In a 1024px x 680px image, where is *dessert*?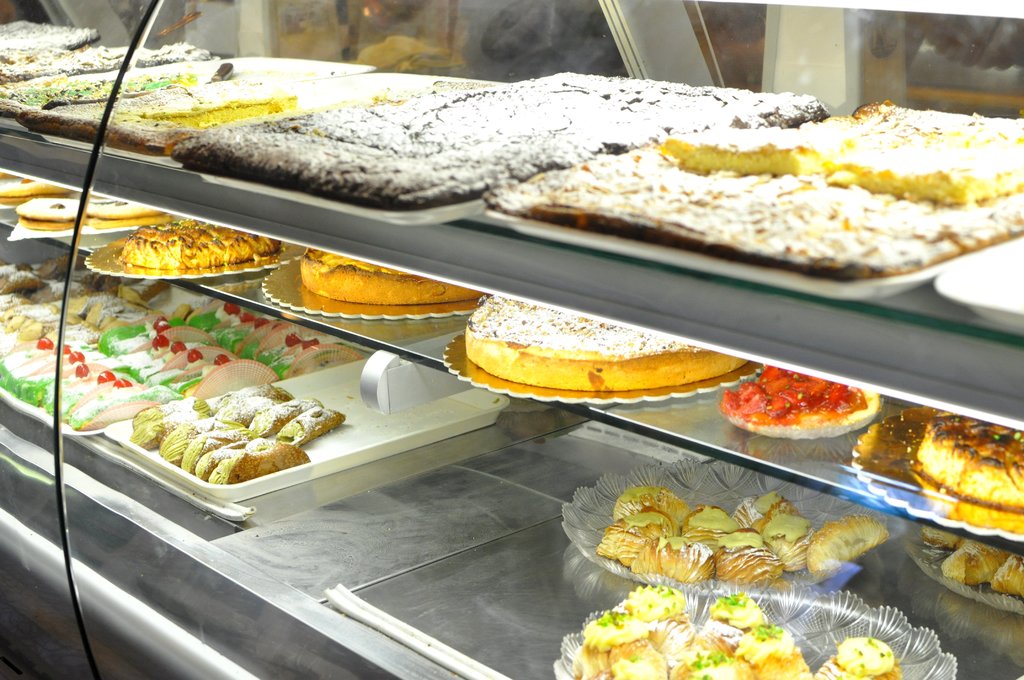
select_region(920, 528, 1023, 590).
